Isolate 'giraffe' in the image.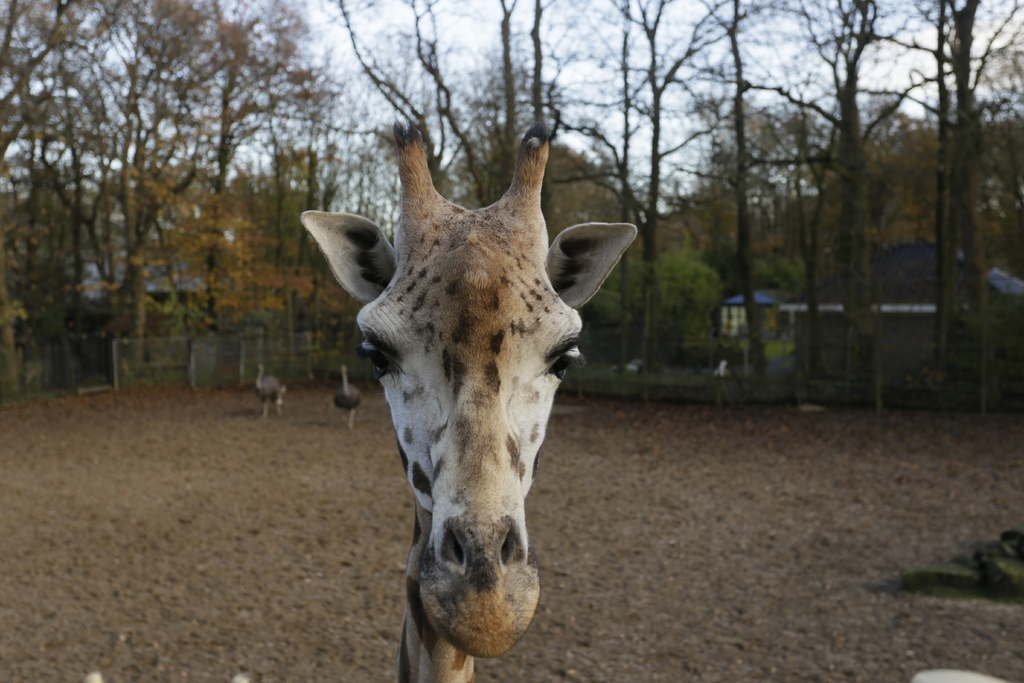
Isolated region: region(298, 123, 641, 682).
